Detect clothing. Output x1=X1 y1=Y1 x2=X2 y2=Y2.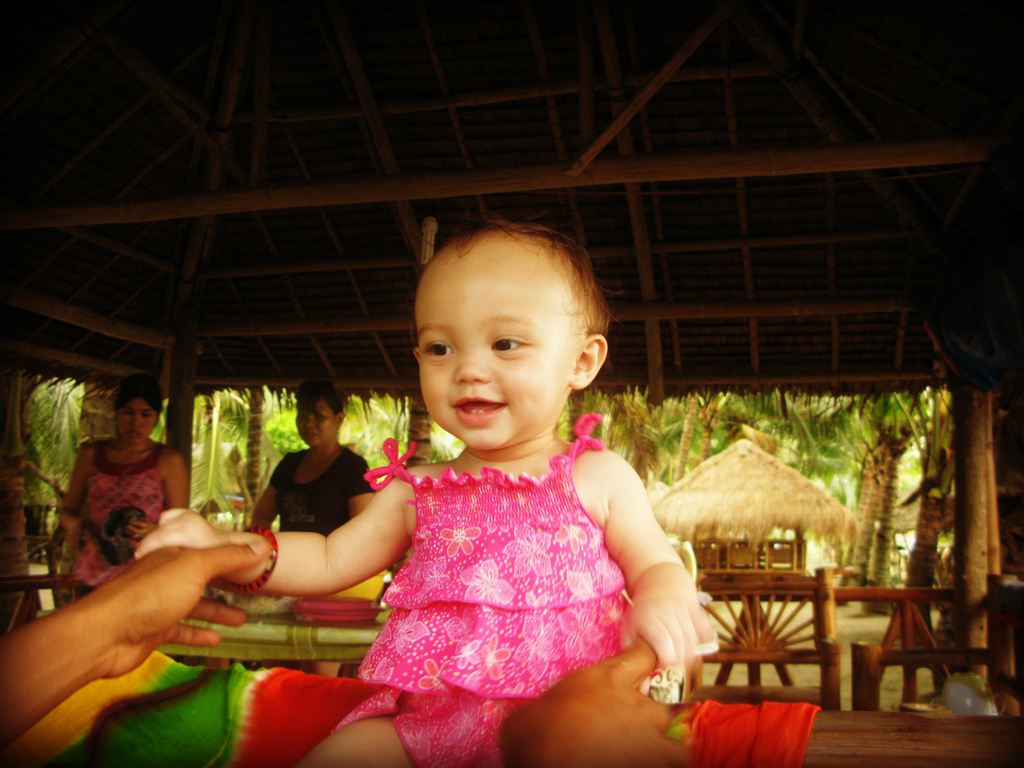
x1=268 y1=445 x2=380 y2=528.
